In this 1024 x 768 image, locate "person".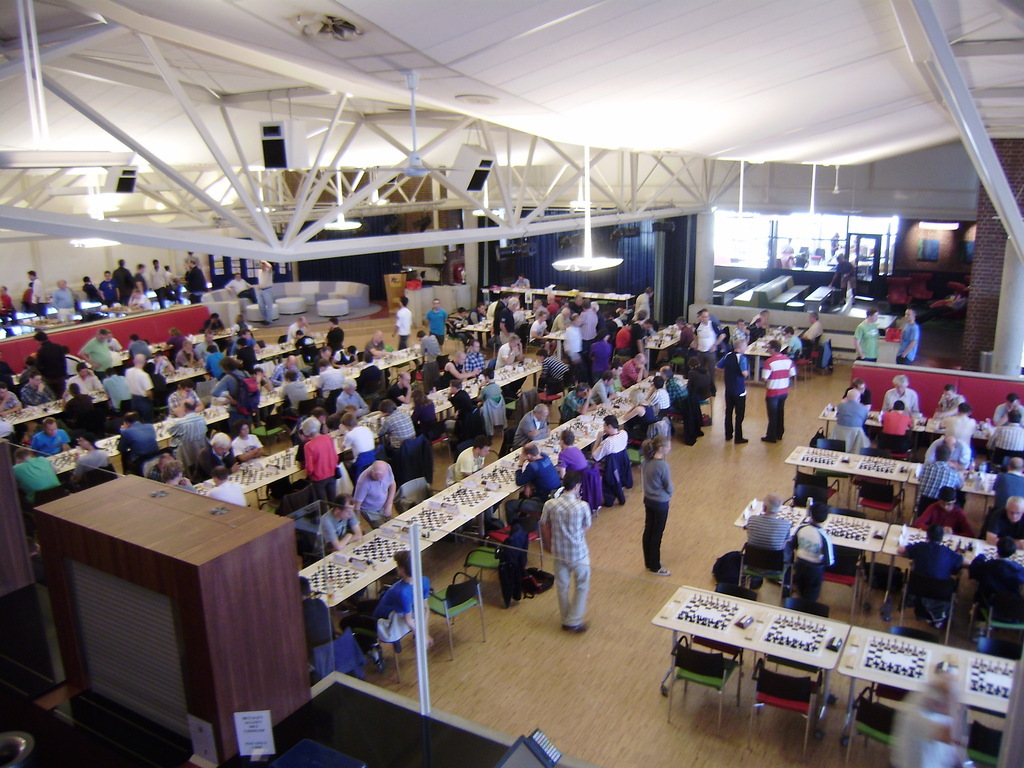
Bounding box: rect(30, 414, 73, 453).
